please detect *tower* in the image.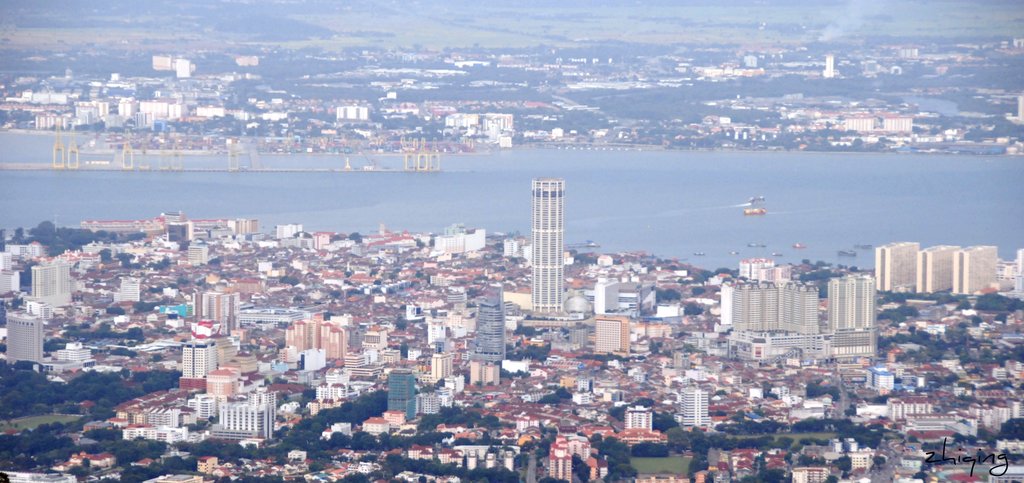
<region>458, 302, 510, 373</region>.
